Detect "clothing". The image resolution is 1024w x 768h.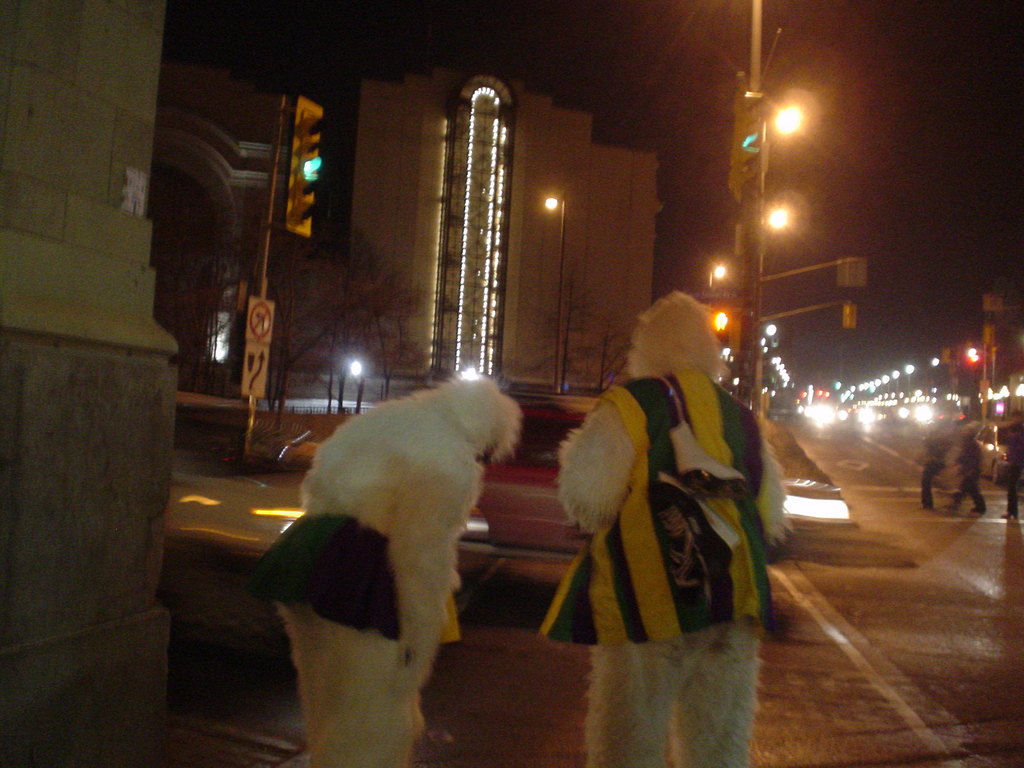
bbox=(249, 508, 461, 644).
